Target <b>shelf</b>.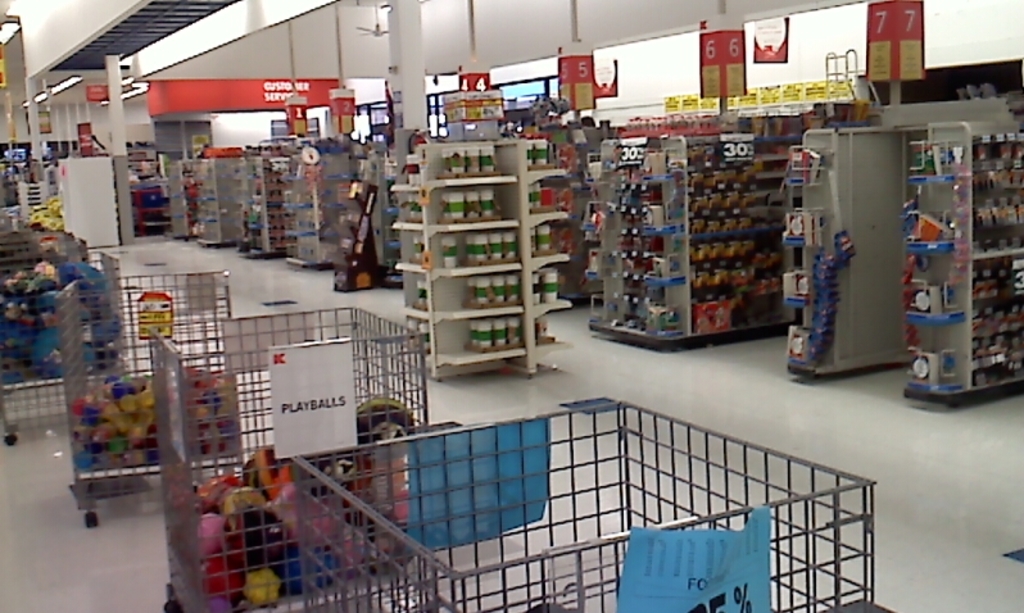
Target region: (240, 149, 290, 256).
